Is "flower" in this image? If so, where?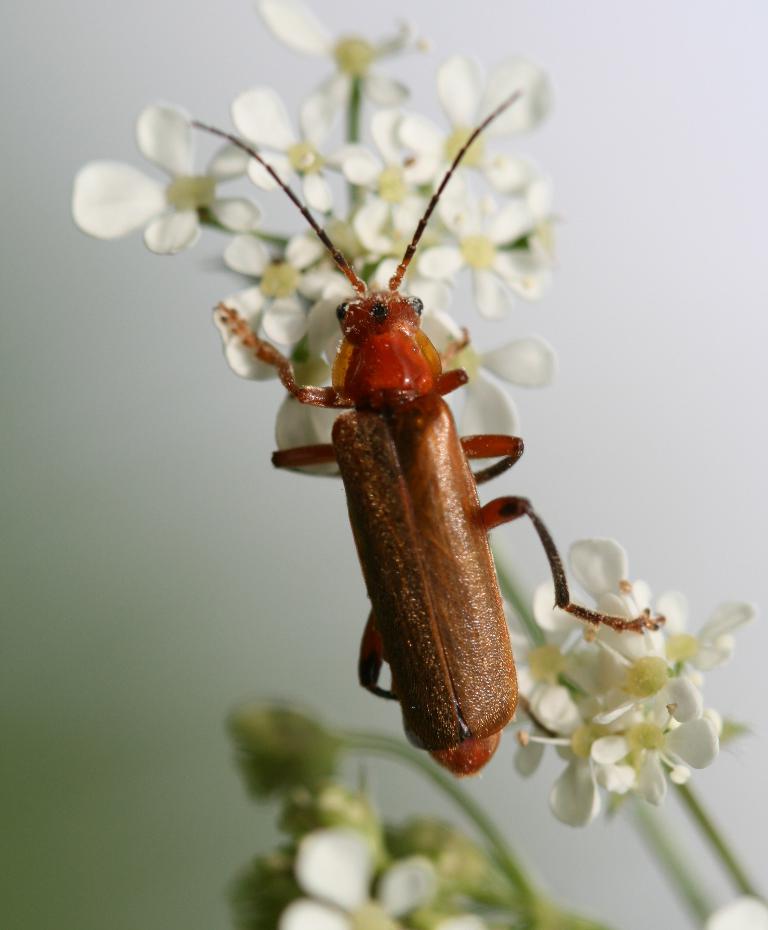
Yes, at box(274, 821, 496, 929).
